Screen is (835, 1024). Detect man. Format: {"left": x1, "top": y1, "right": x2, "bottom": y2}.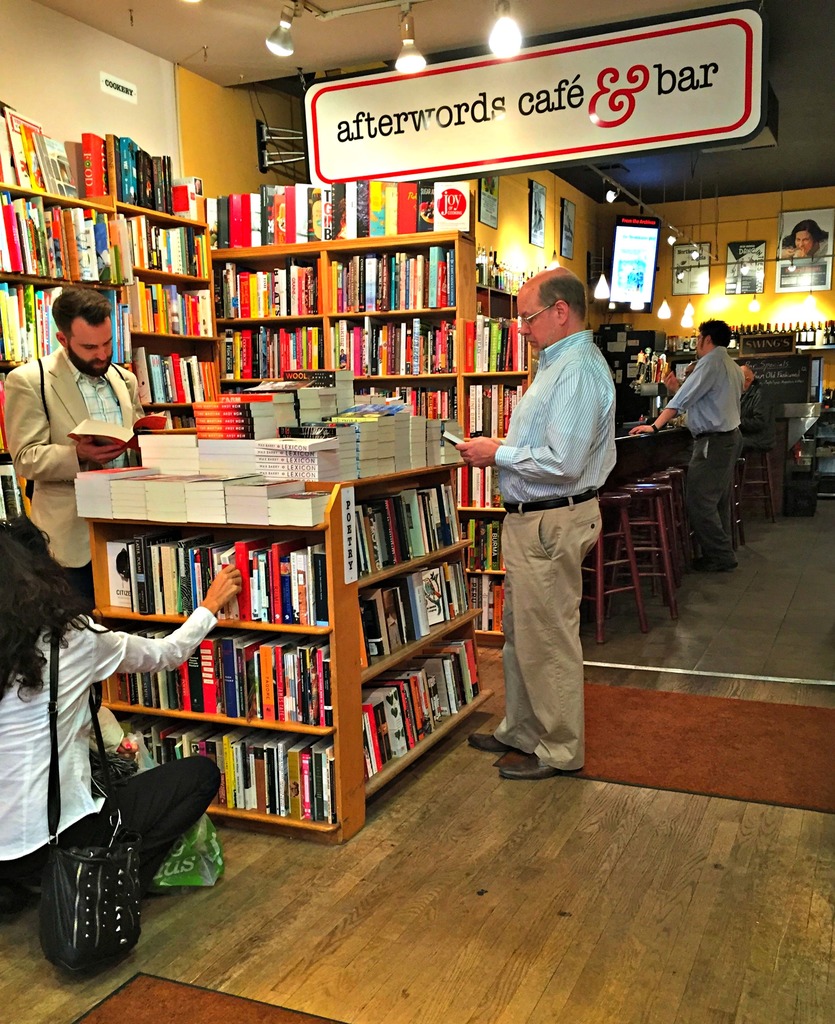
{"left": 739, "top": 366, "right": 779, "bottom": 454}.
